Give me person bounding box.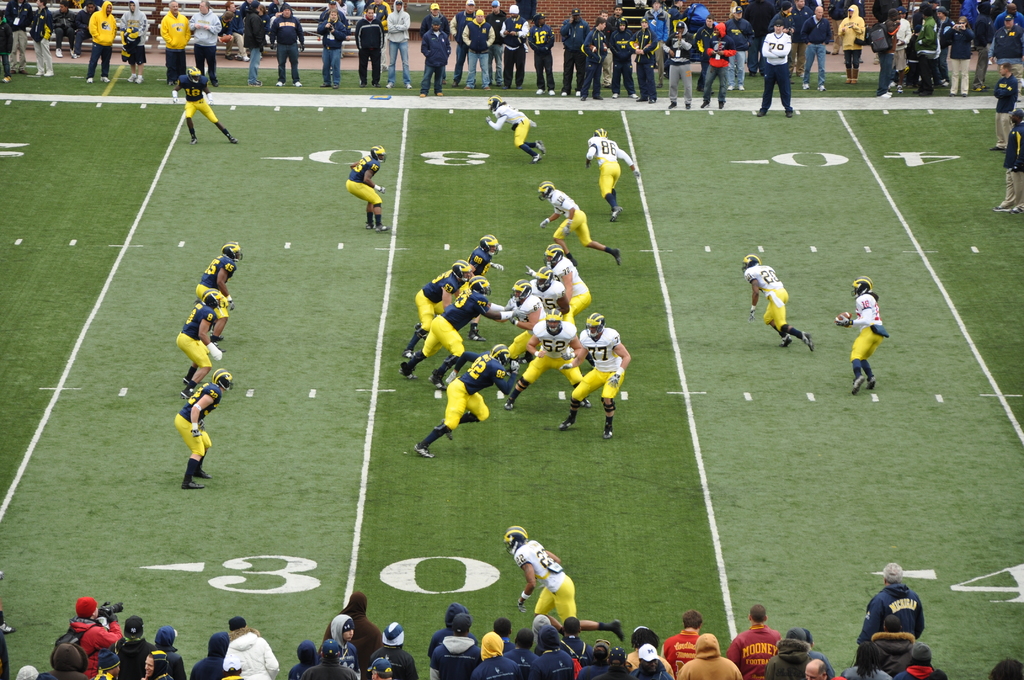
x1=170, y1=66, x2=239, y2=146.
